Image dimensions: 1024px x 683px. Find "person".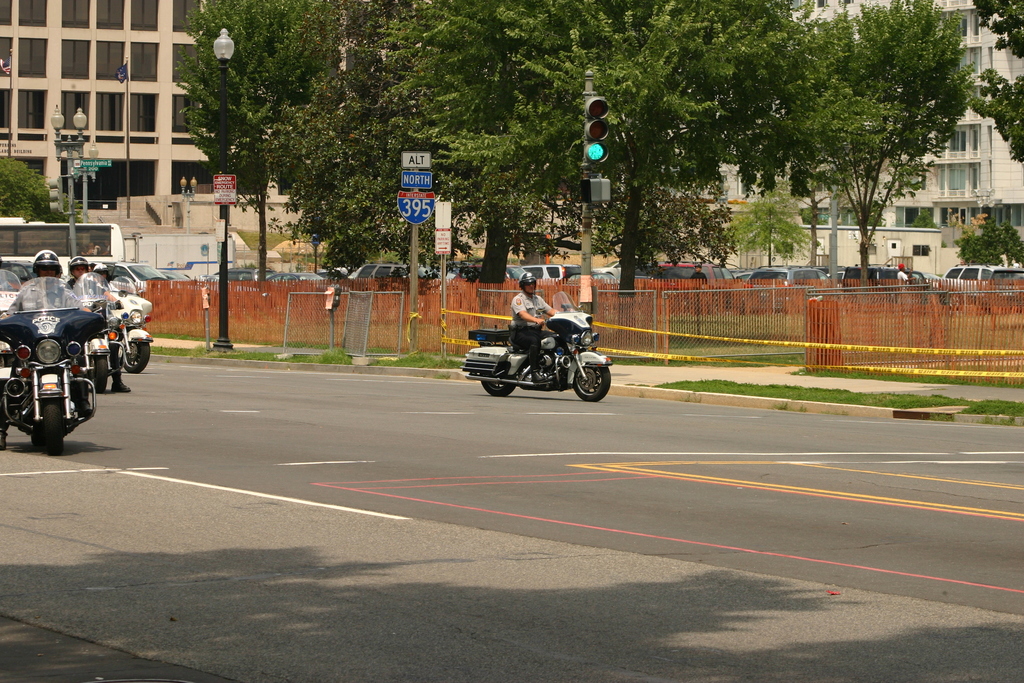
rect(0, 245, 103, 327).
